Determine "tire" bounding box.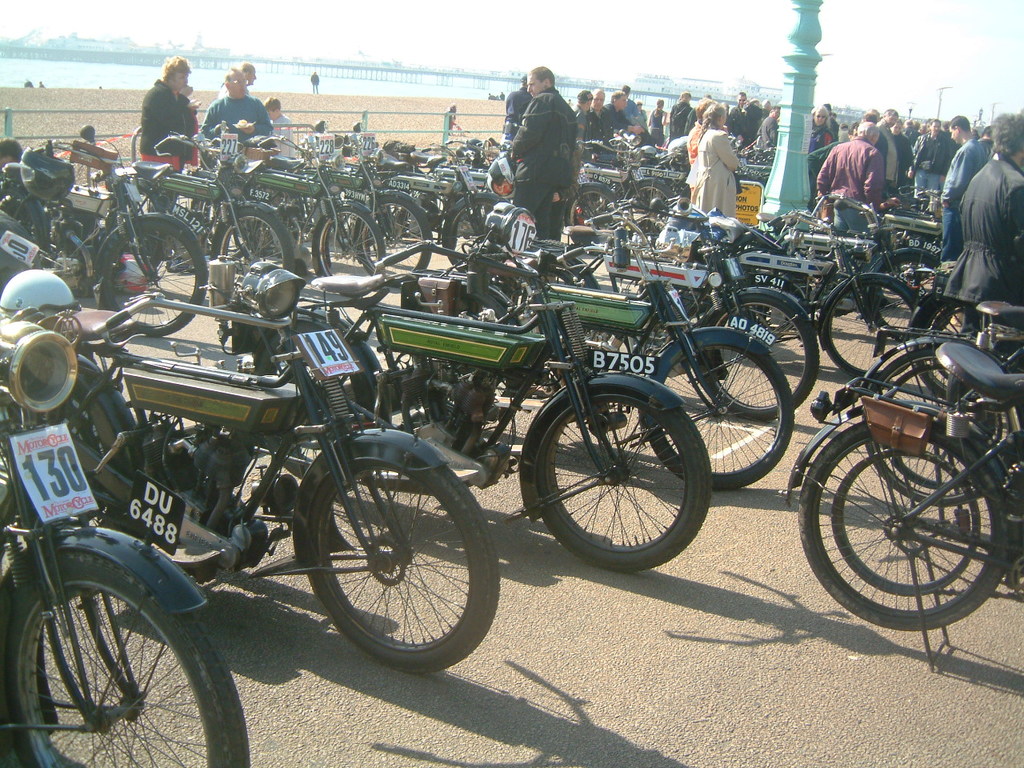
Determined: [216, 206, 294, 293].
